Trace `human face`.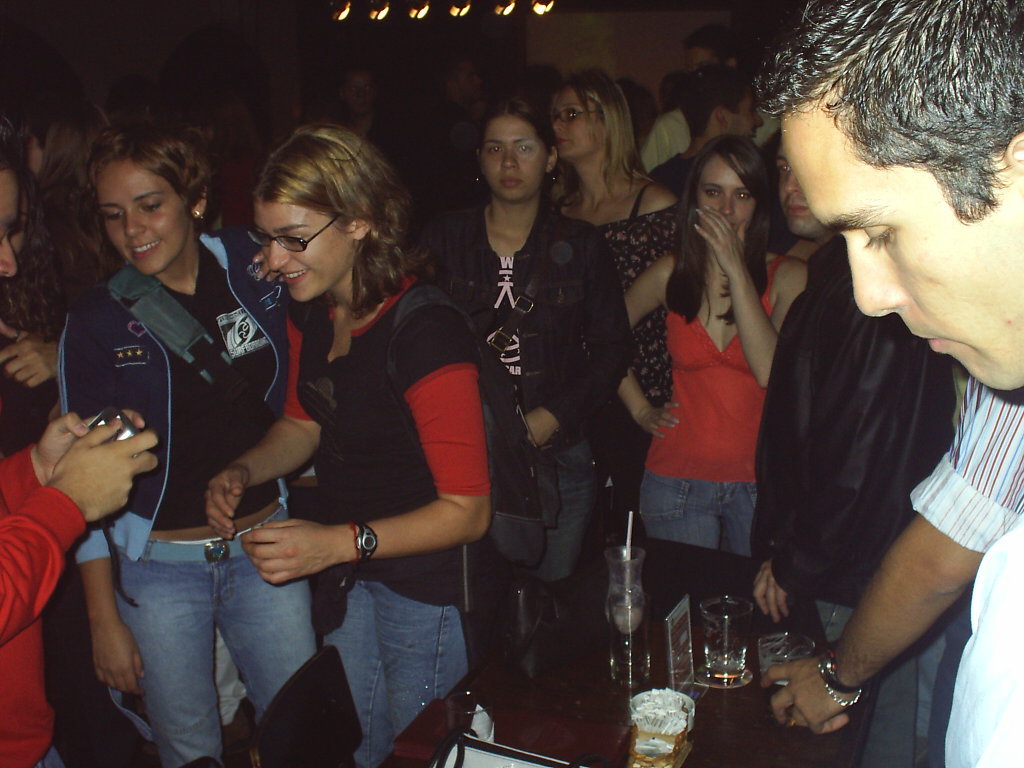
Traced to (723,90,762,142).
